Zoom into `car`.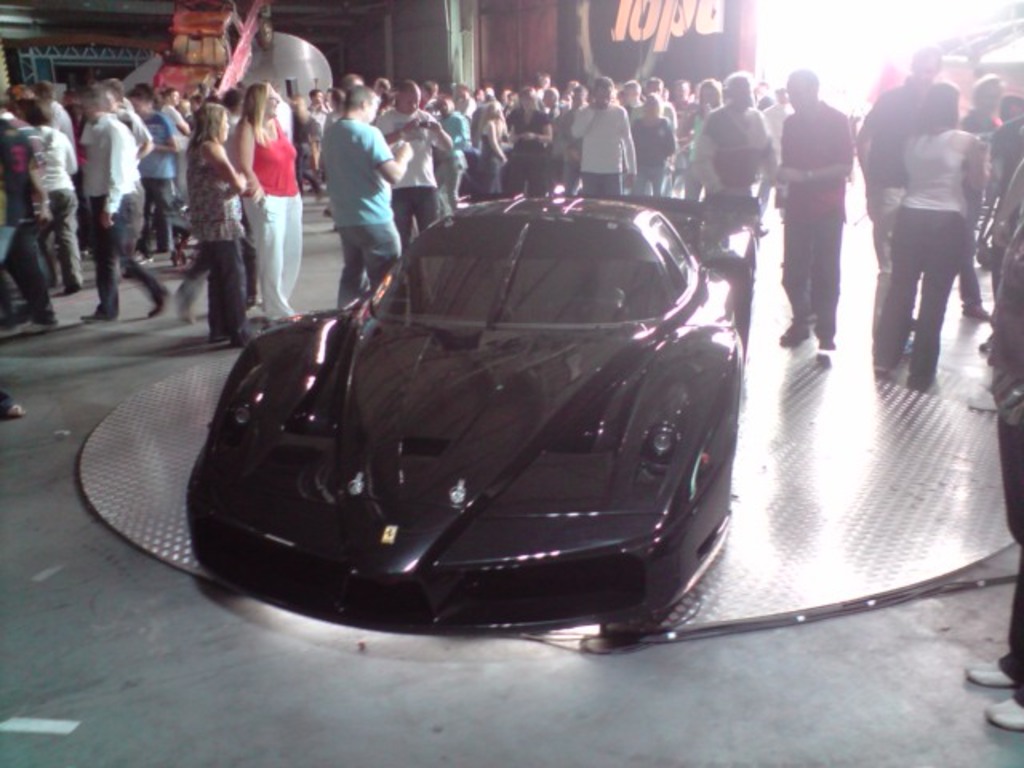
Zoom target: BBox(853, 5, 1022, 142).
